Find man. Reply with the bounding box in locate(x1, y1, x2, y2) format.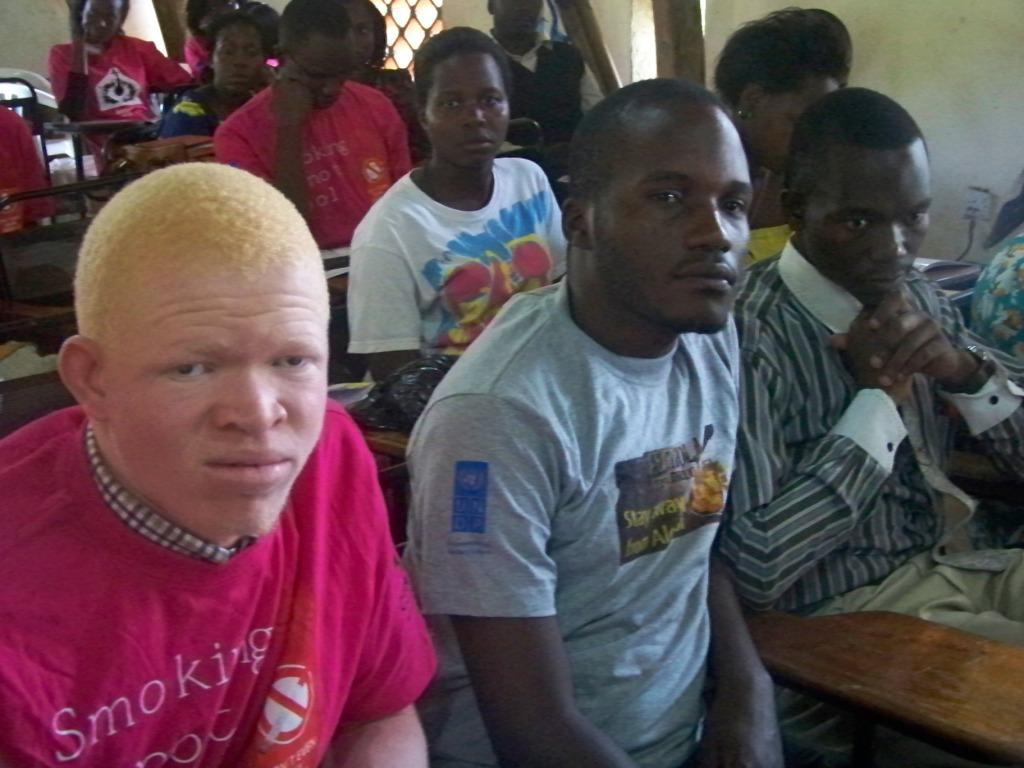
locate(396, 54, 845, 762).
